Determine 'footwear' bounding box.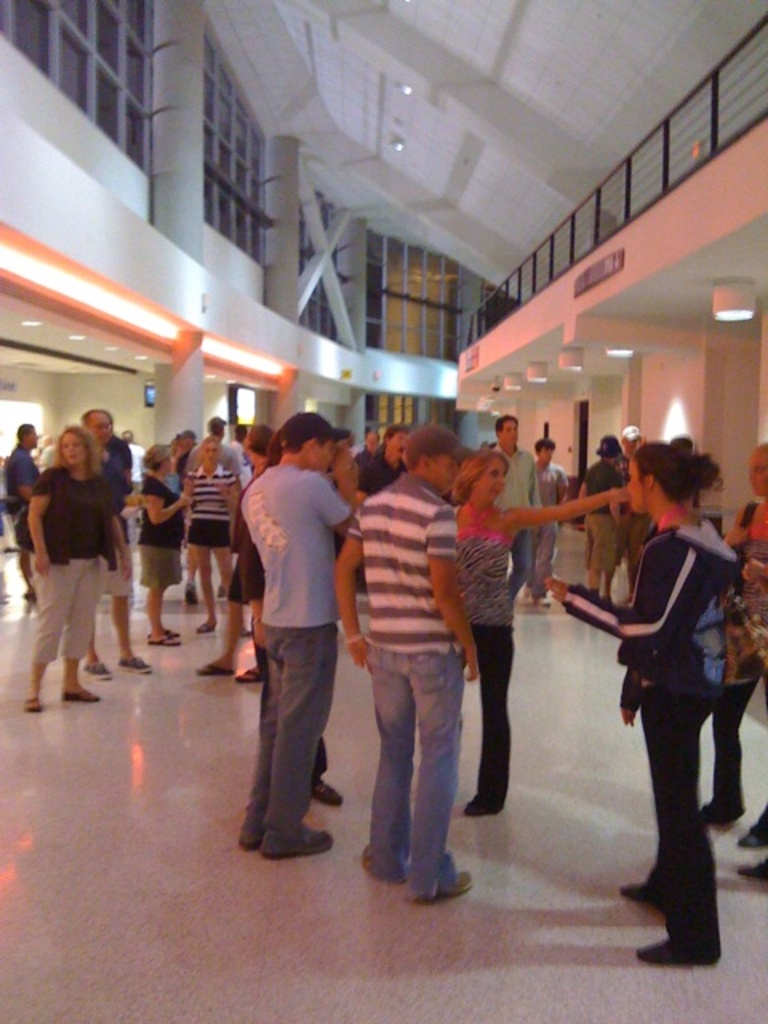
Determined: bbox=(469, 792, 501, 813).
